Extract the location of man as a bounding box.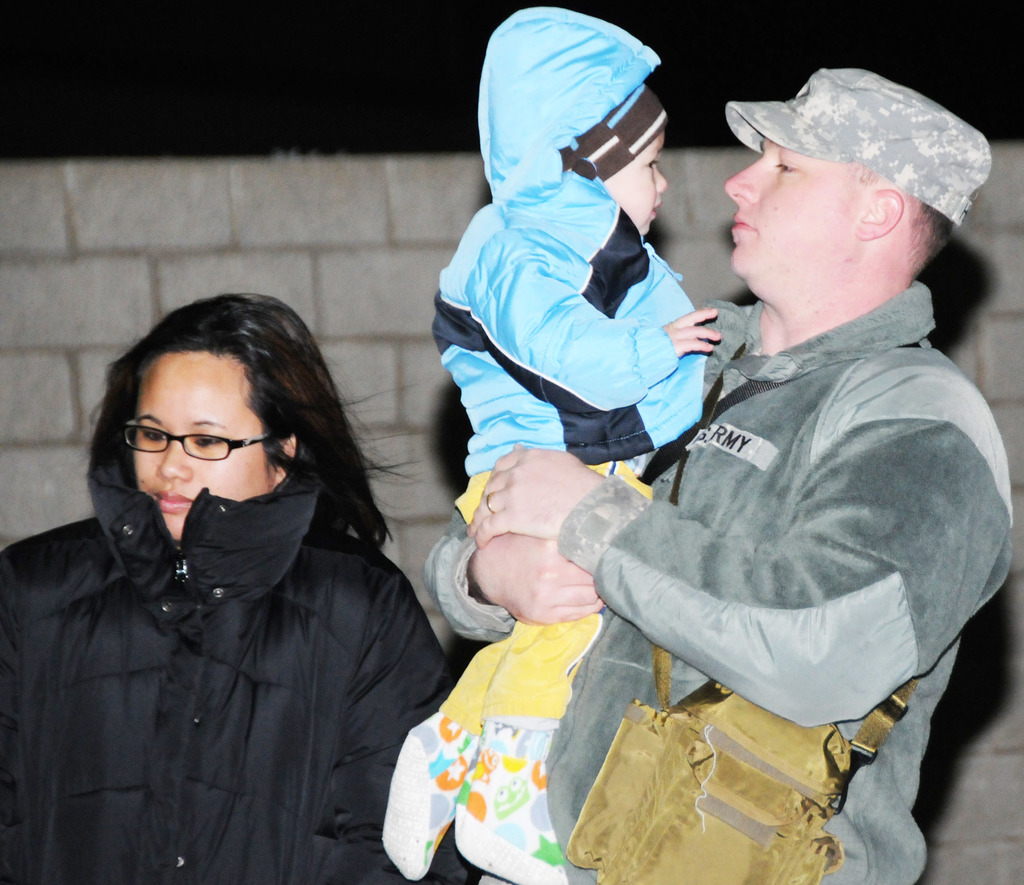
locate(484, 51, 990, 859).
